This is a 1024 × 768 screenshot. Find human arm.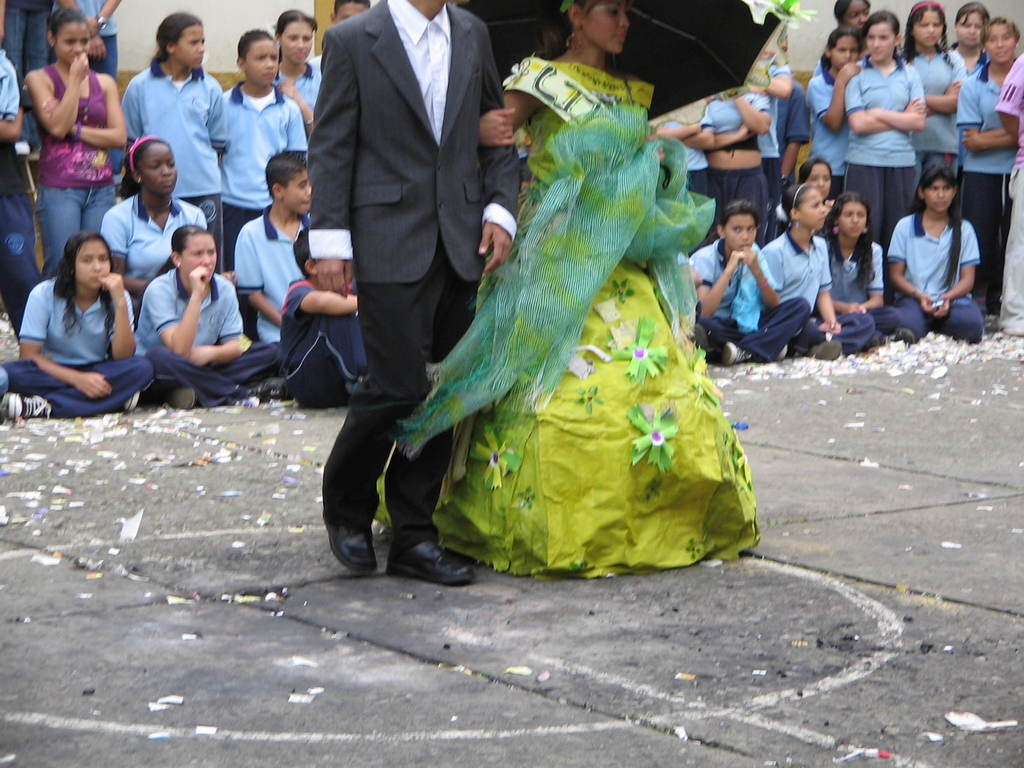
Bounding box: [x1=472, y1=68, x2=540, y2=145].
